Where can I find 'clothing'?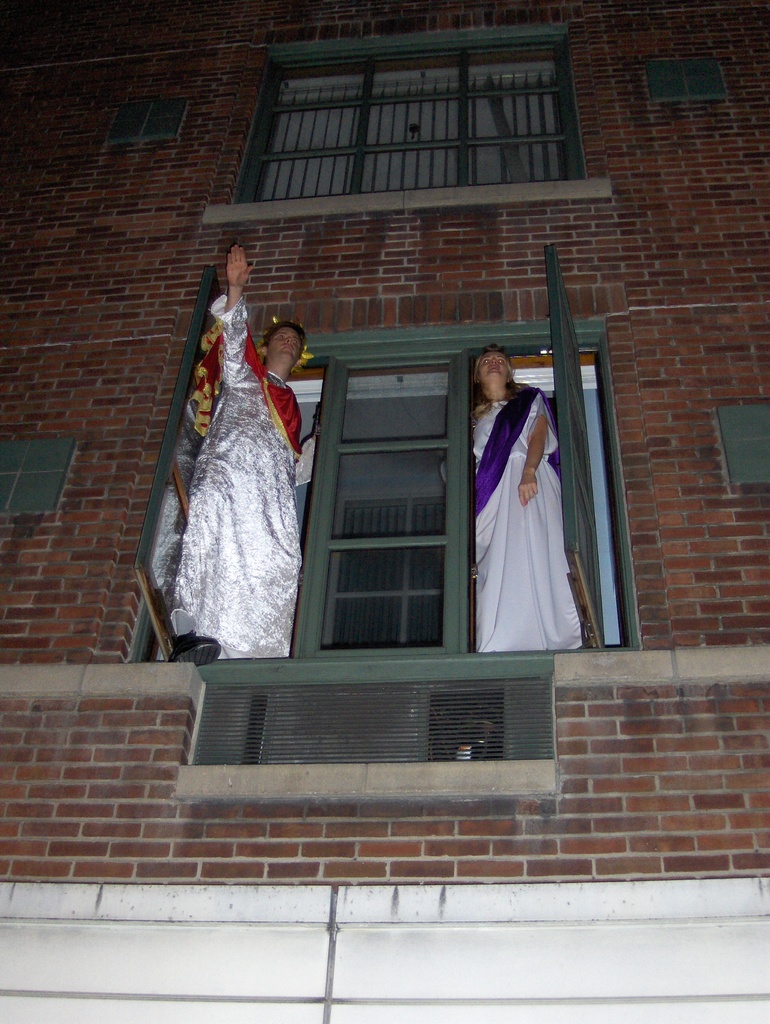
You can find it at [x1=462, y1=385, x2=574, y2=679].
